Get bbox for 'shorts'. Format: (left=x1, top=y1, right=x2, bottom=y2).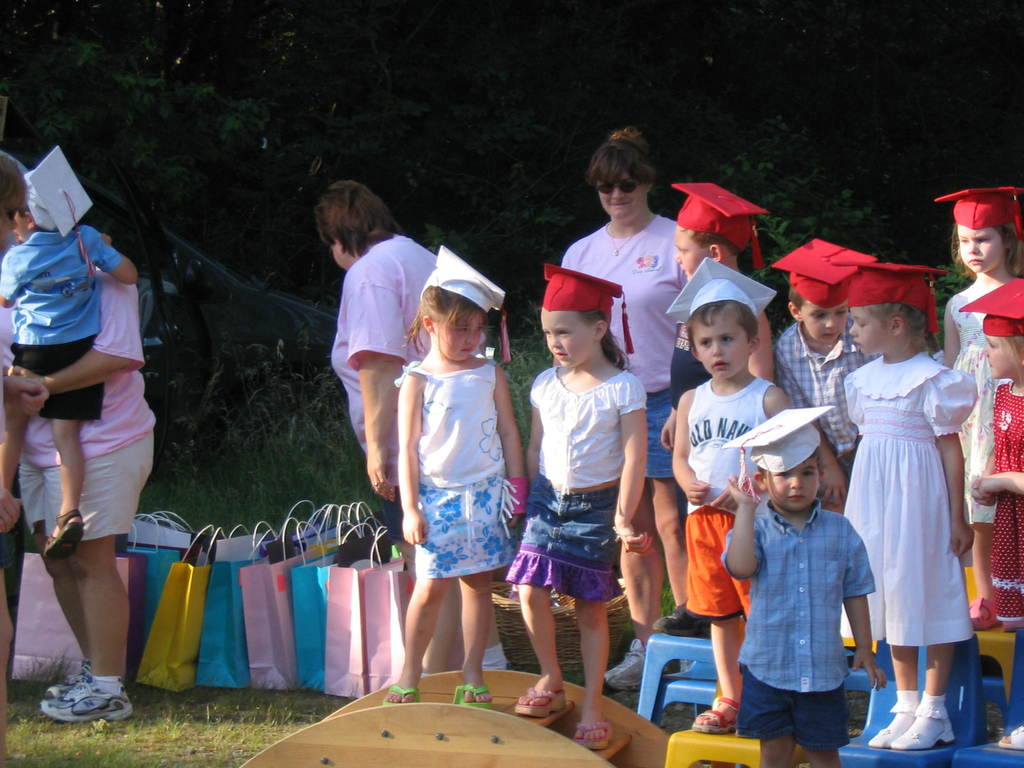
(left=413, top=485, right=520, bottom=579).
